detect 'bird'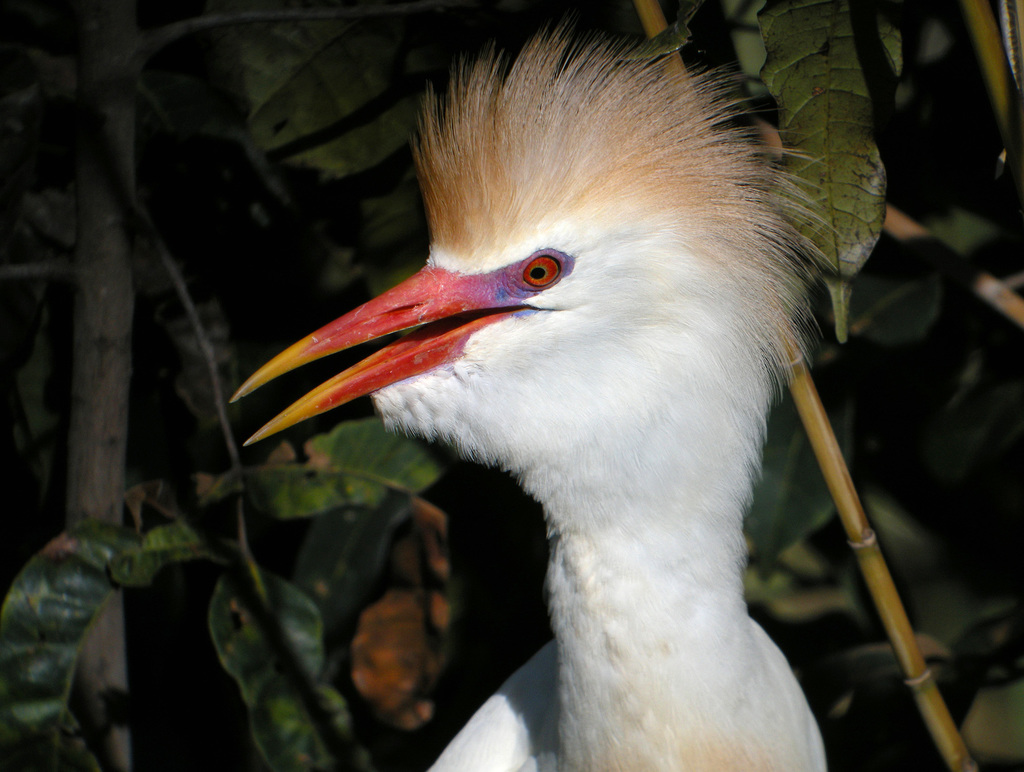
l=200, t=72, r=842, b=732
